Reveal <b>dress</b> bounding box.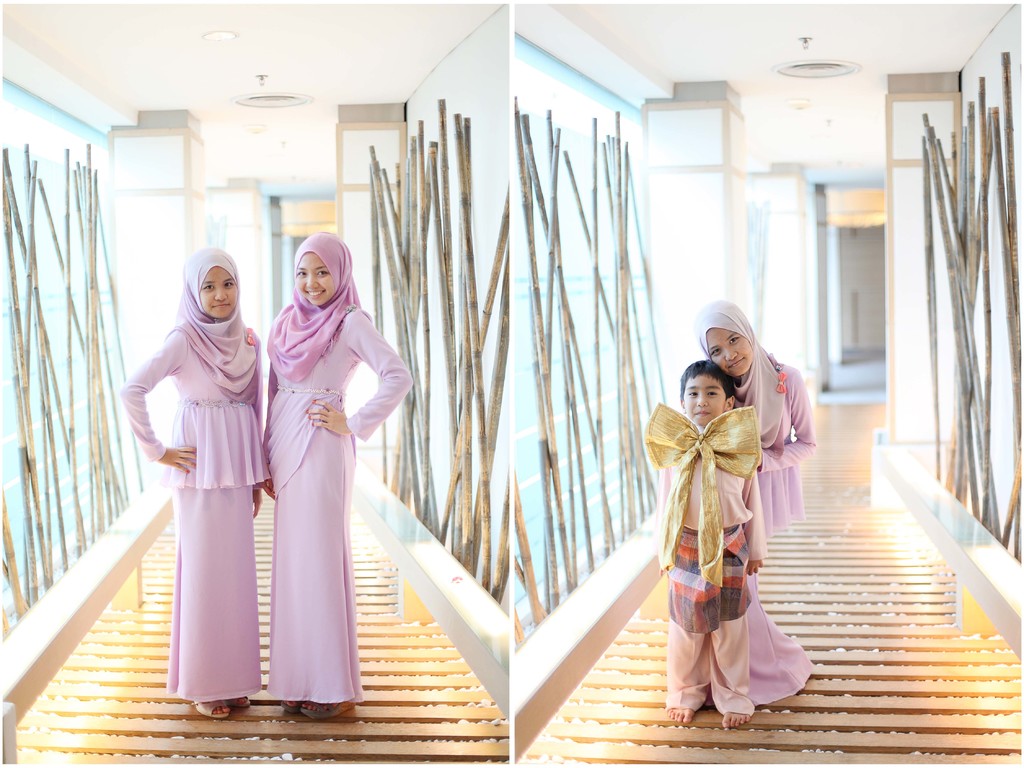
Revealed: {"x1": 261, "y1": 308, "x2": 413, "y2": 700}.
